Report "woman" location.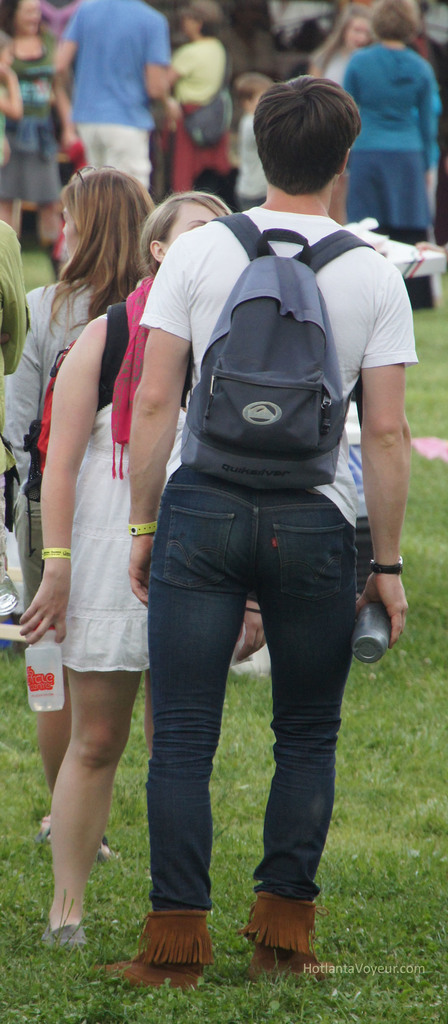
Report: locate(0, 0, 69, 280).
